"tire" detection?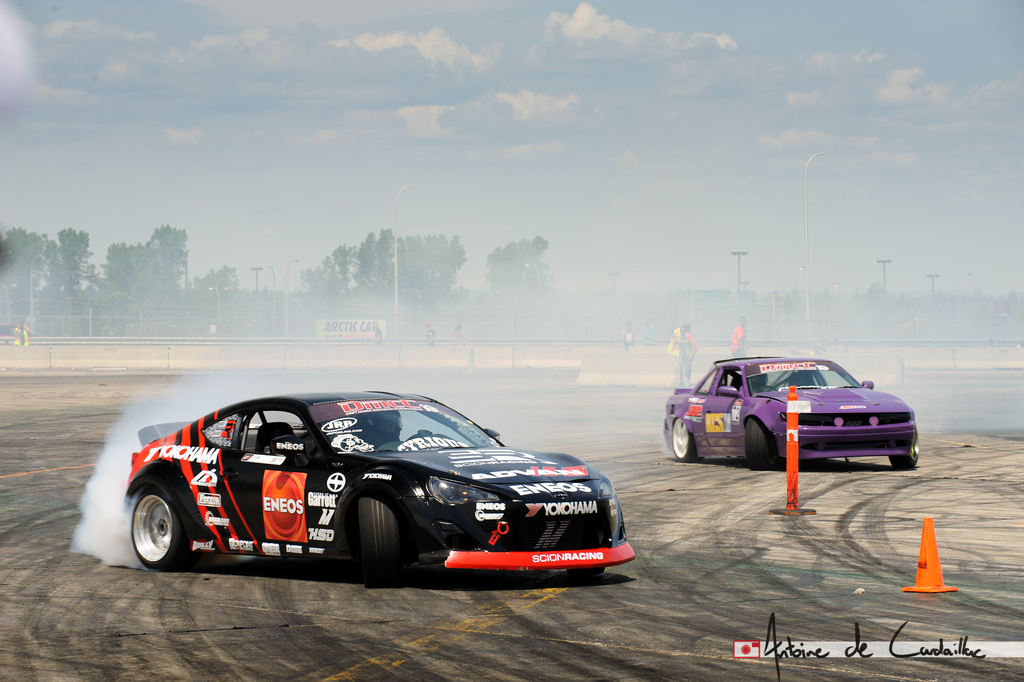
<bbox>355, 493, 403, 576</bbox>
